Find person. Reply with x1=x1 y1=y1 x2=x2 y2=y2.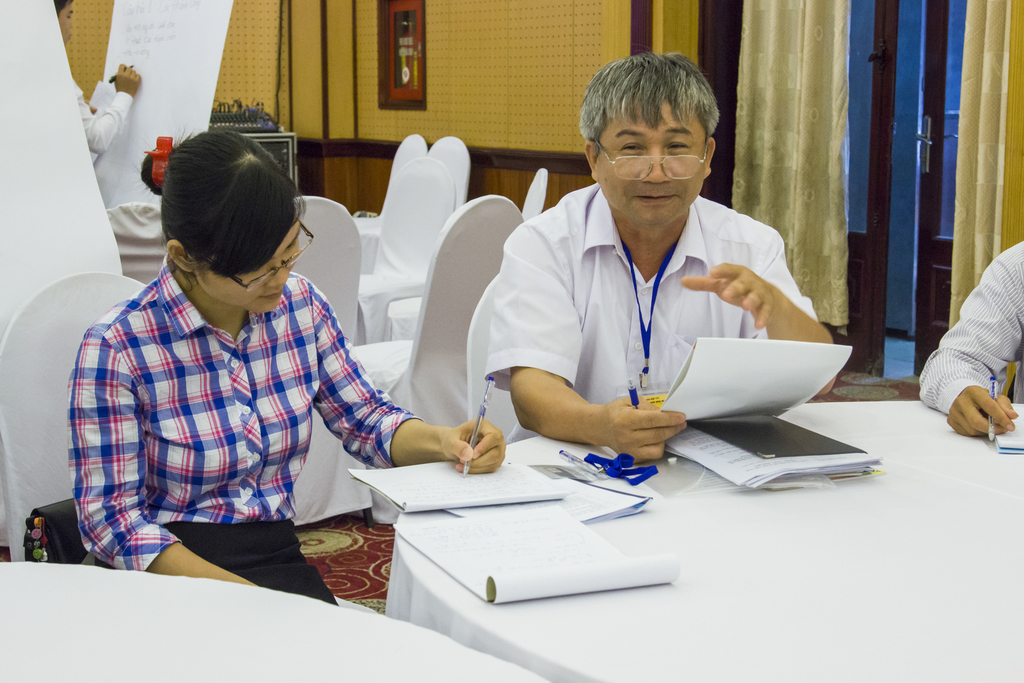
x1=918 y1=240 x2=1023 y2=441.
